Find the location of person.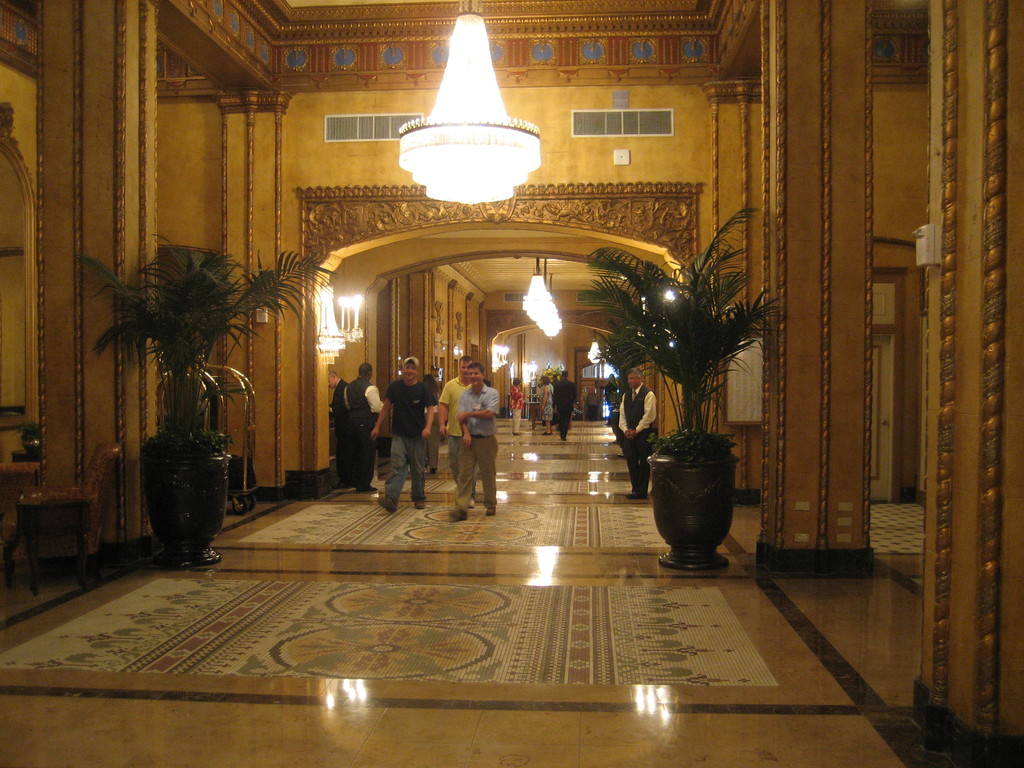
Location: box(342, 360, 384, 488).
